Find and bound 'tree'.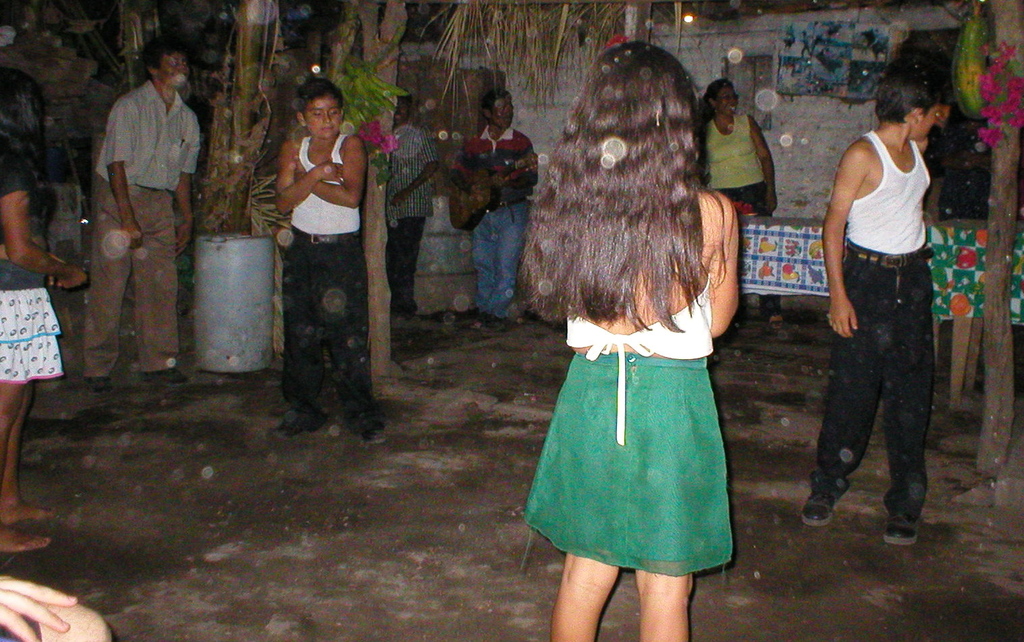
Bound: BBox(977, 0, 1023, 477).
